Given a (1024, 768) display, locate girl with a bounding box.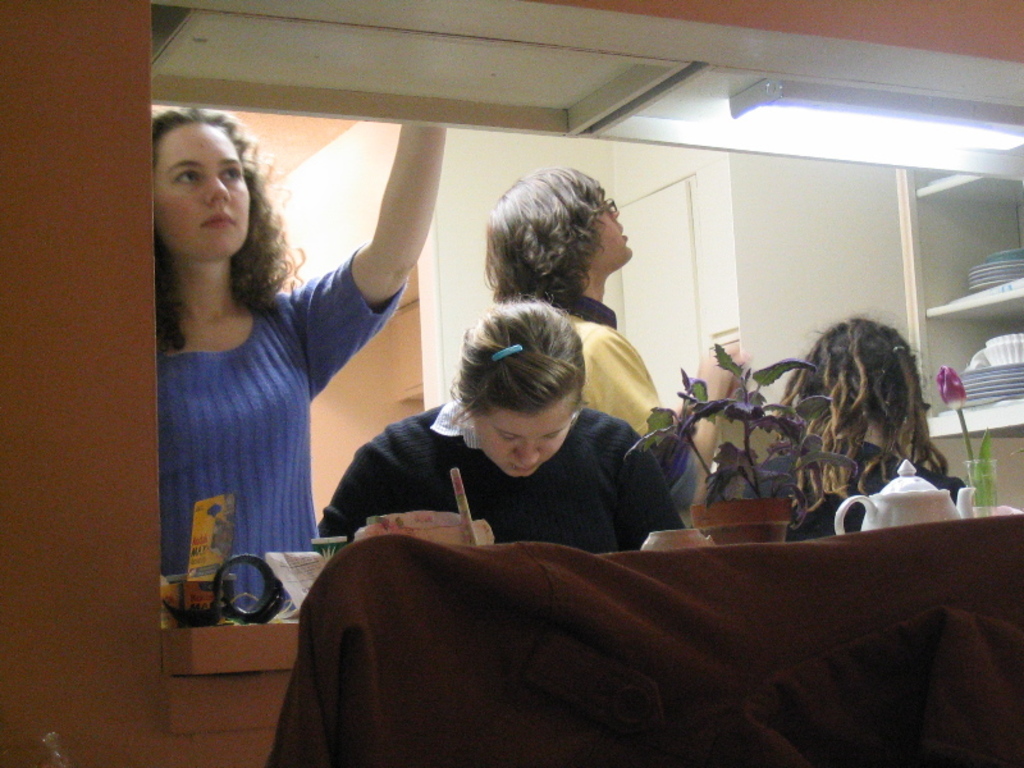
Located: <bbox>315, 289, 689, 556</bbox>.
